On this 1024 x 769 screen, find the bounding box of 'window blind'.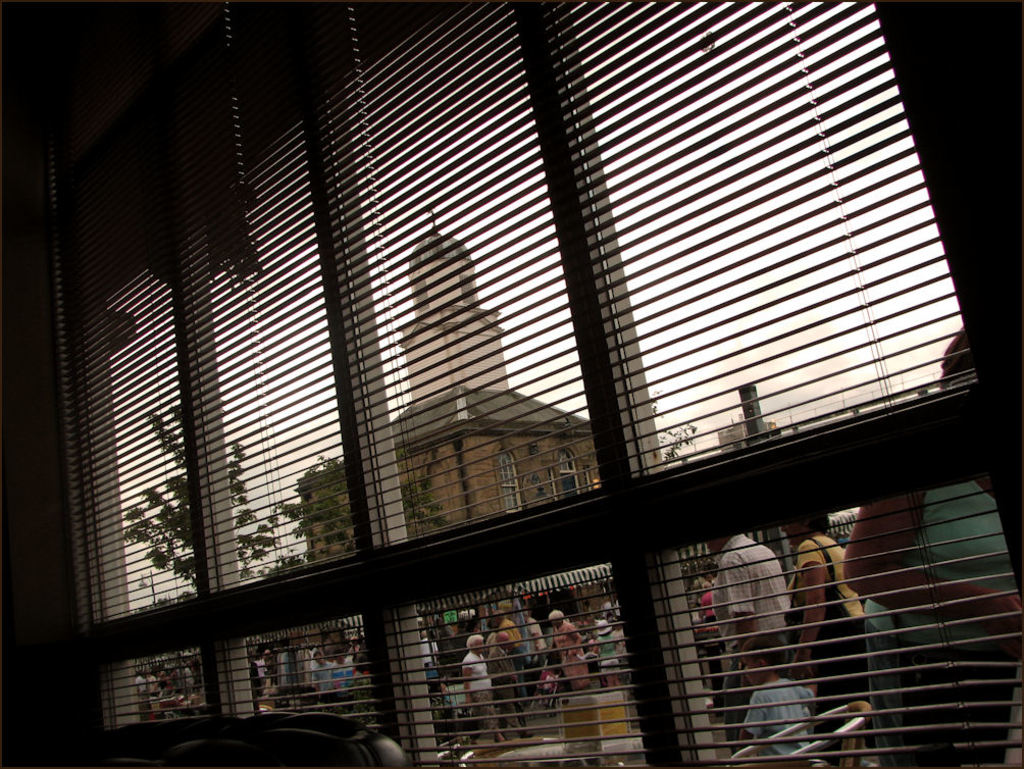
Bounding box: (left=22, top=0, right=1023, bottom=768).
